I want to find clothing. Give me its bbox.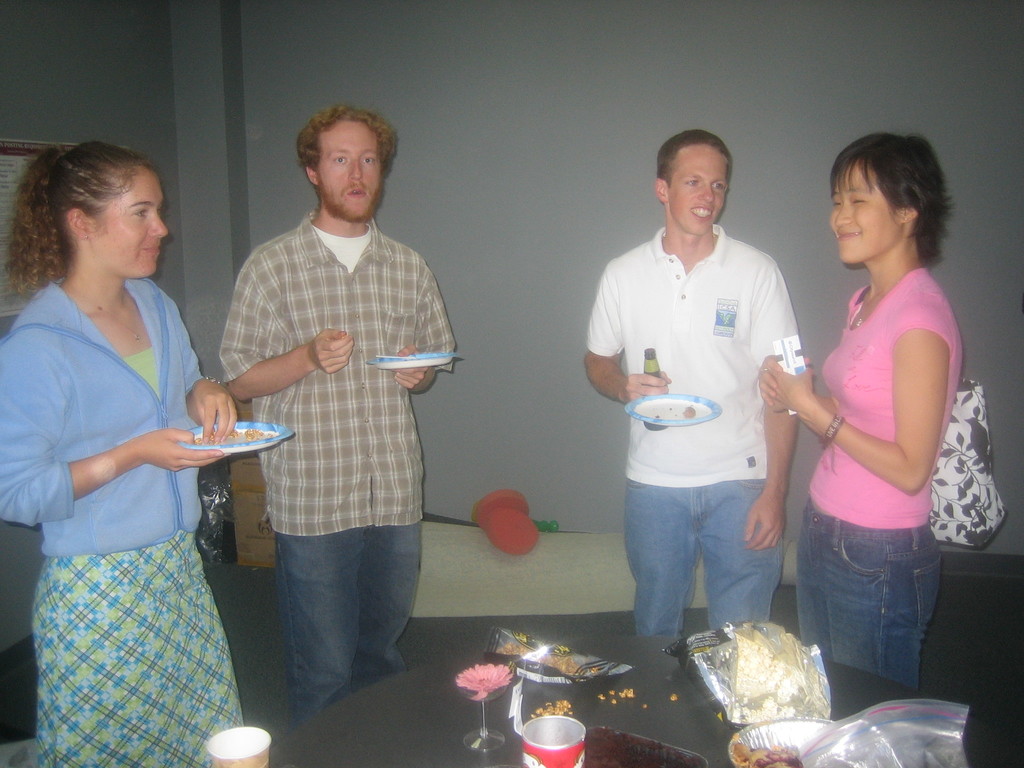
bbox=(790, 260, 970, 696).
